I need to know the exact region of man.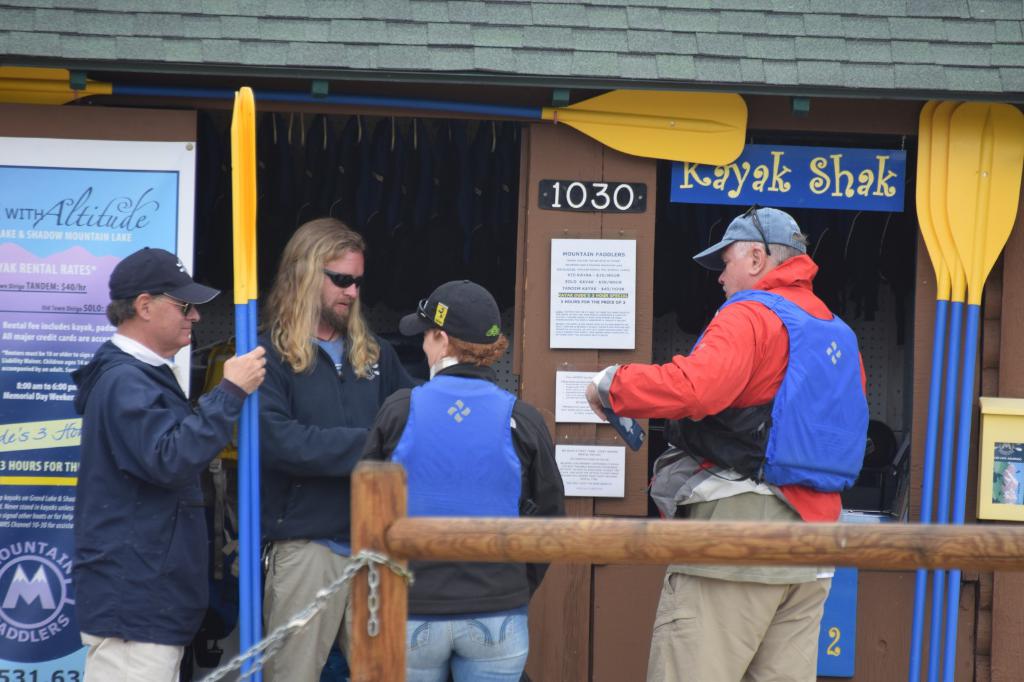
Region: l=239, t=217, r=419, b=681.
